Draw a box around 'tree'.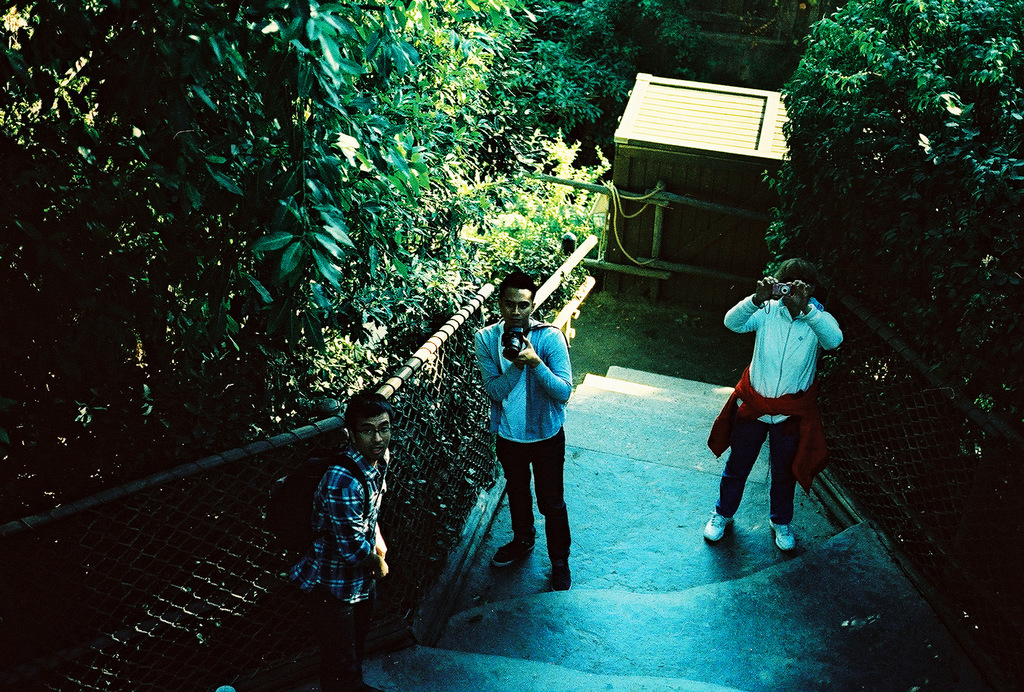
box(2, 0, 505, 466).
